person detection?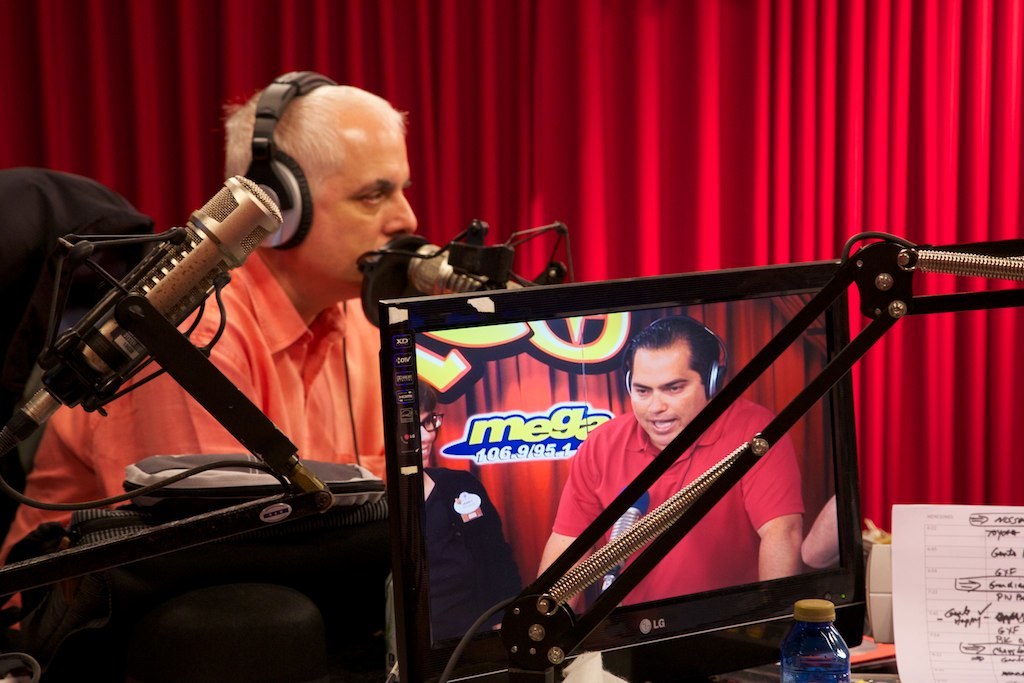
0 79 418 634
